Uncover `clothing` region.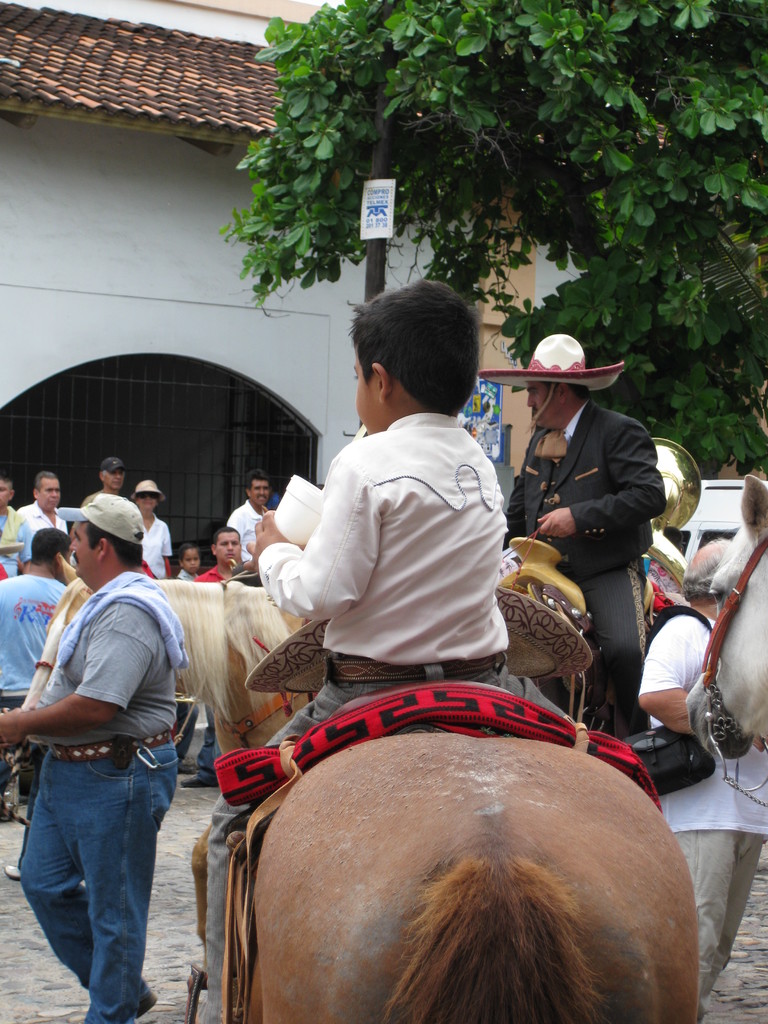
Uncovered: <box>20,499,69,538</box>.
